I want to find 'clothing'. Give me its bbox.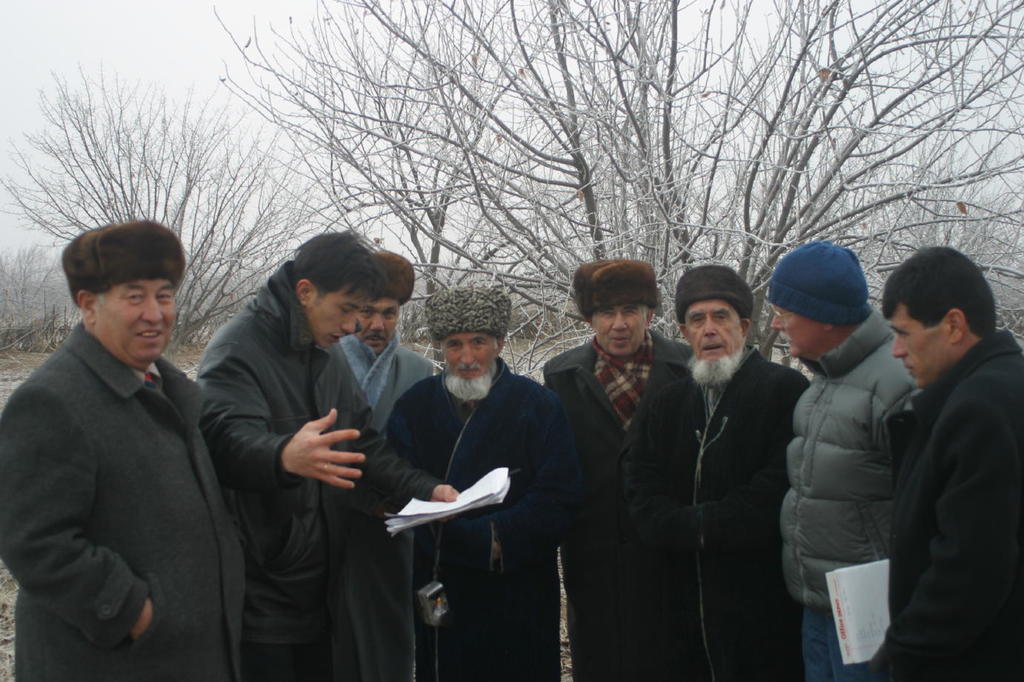
rect(379, 359, 586, 672).
